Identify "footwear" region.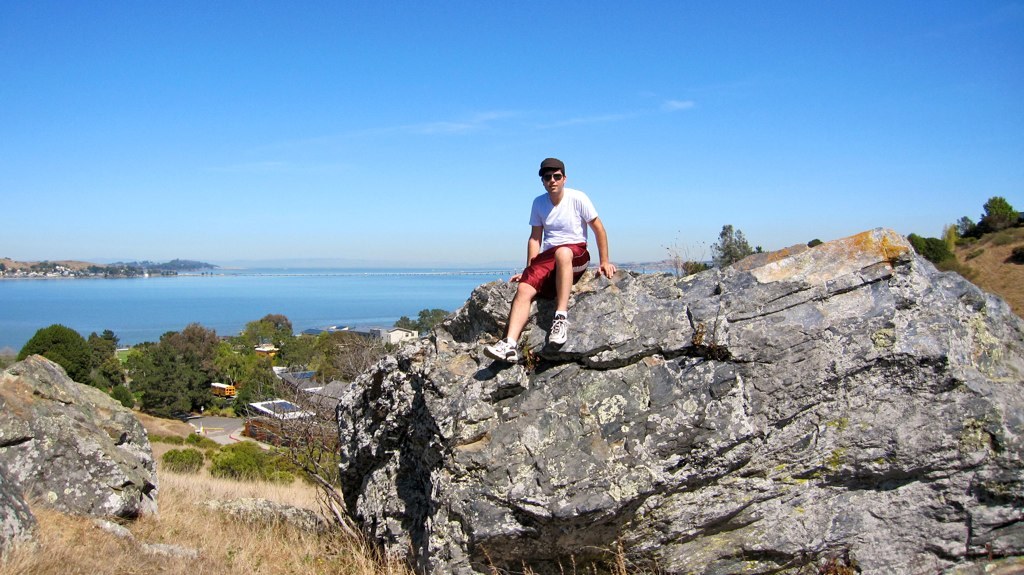
Region: detection(482, 338, 520, 364).
